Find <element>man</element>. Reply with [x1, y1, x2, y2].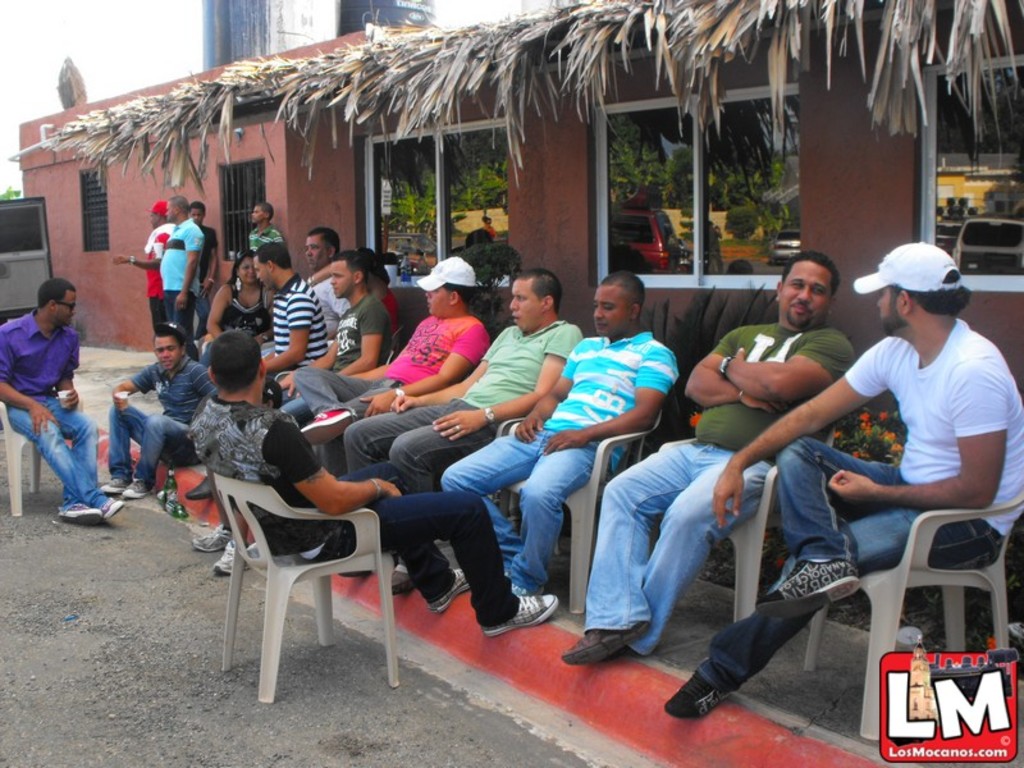
[563, 247, 859, 672].
